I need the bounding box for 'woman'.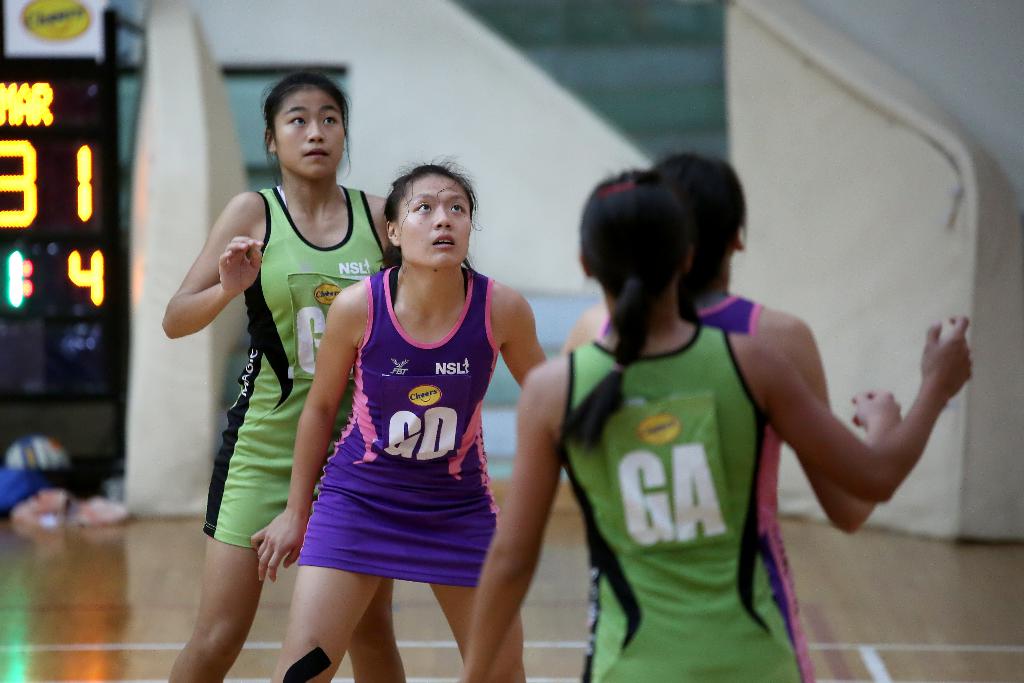
Here it is: <region>561, 152, 904, 677</region>.
